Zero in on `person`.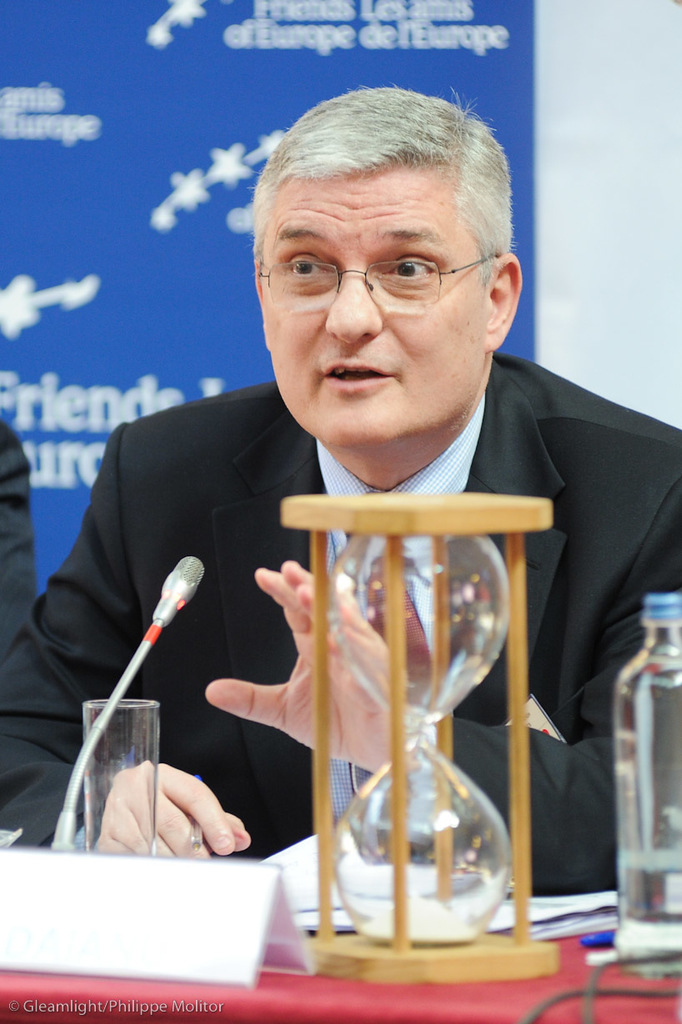
Zeroed in: detection(0, 88, 681, 896).
